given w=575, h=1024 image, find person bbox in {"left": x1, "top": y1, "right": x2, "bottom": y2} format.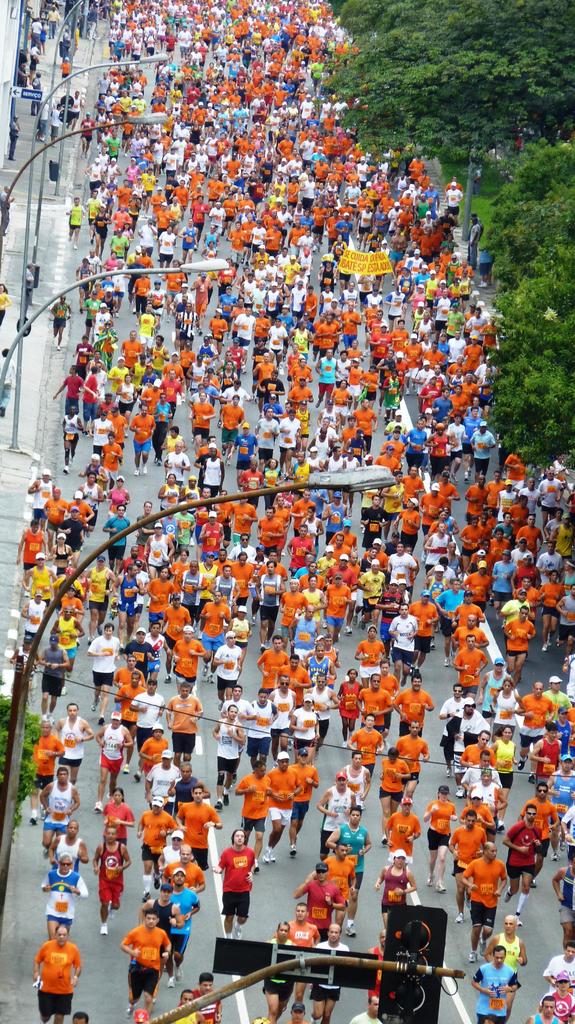
{"left": 147, "top": 620, "right": 169, "bottom": 680}.
